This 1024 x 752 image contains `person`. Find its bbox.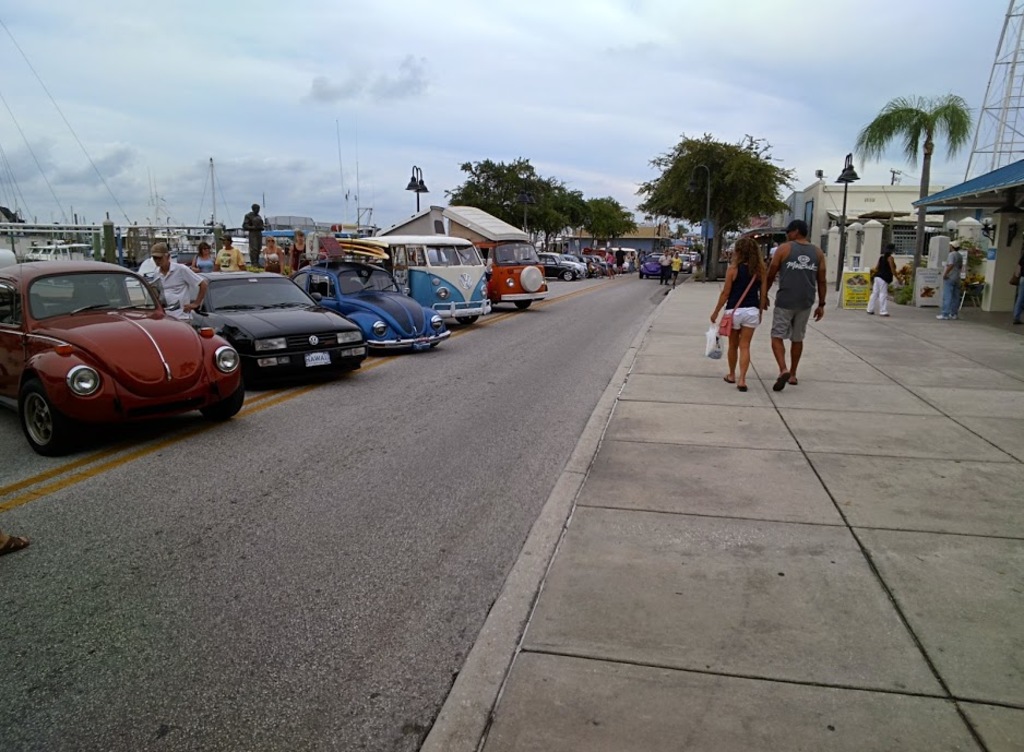
locate(659, 248, 668, 285).
